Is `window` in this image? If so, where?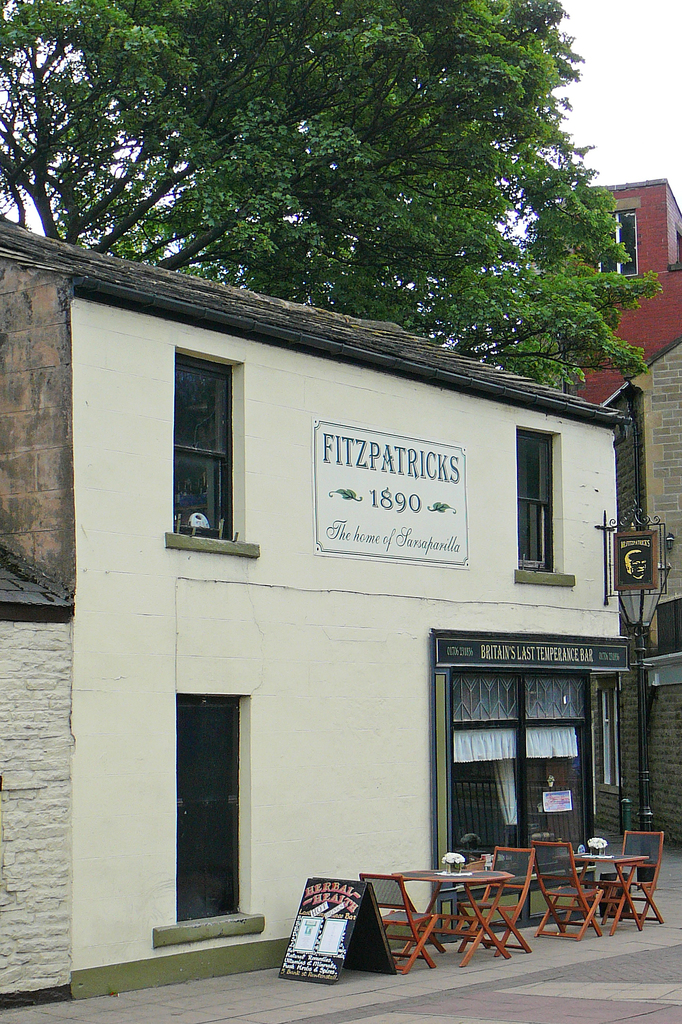
Yes, at [515, 428, 562, 566].
